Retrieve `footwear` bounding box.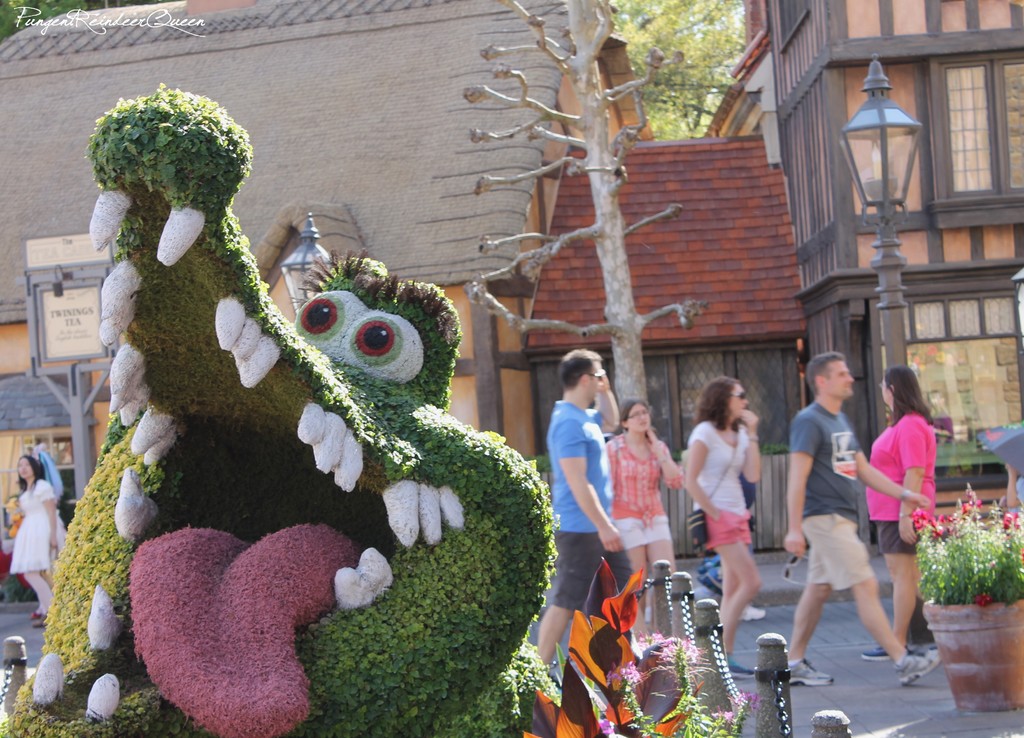
Bounding box: rect(30, 617, 49, 630).
